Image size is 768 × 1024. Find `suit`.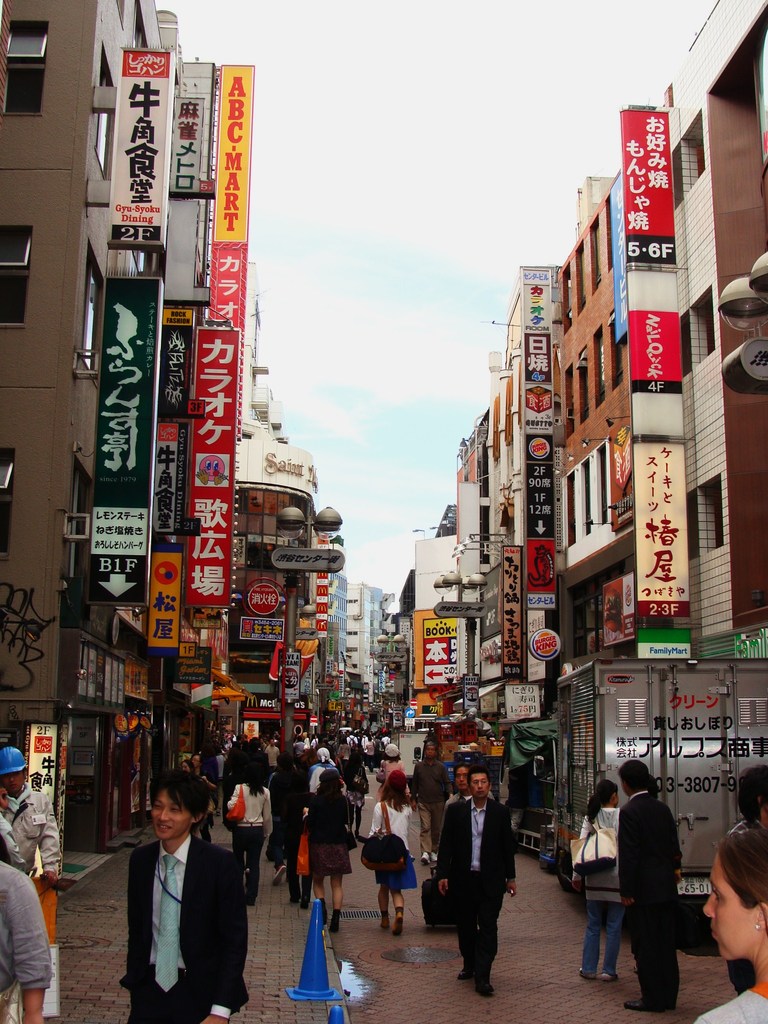
x1=621, y1=790, x2=683, y2=1007.
